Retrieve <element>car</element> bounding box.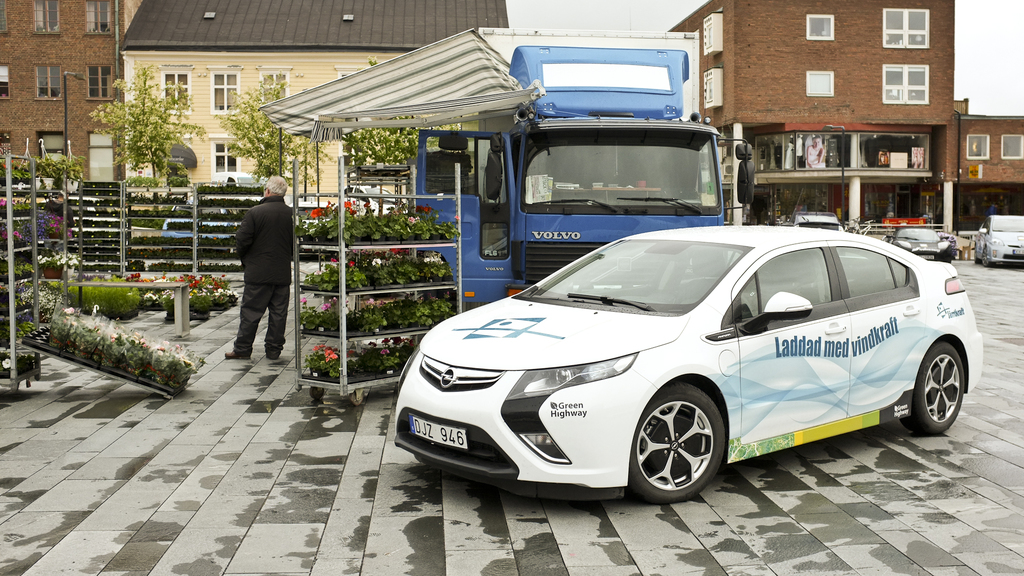
Bounding box: select_region(391, 224, 982, 509).
